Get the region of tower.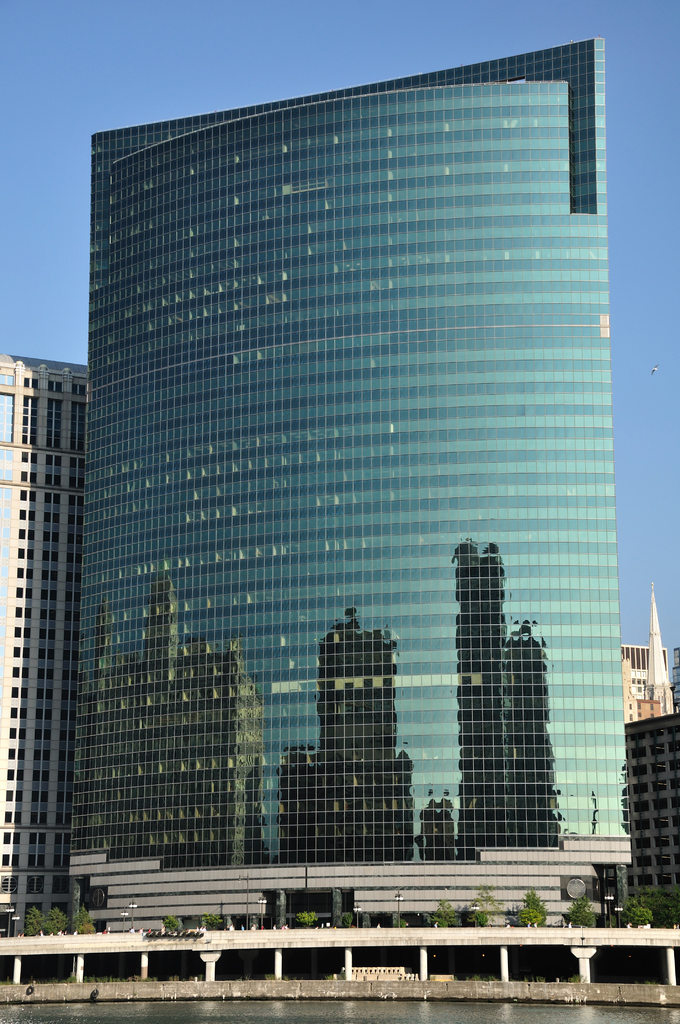
[x1=4, y1=355, x2=88, y2=934].
